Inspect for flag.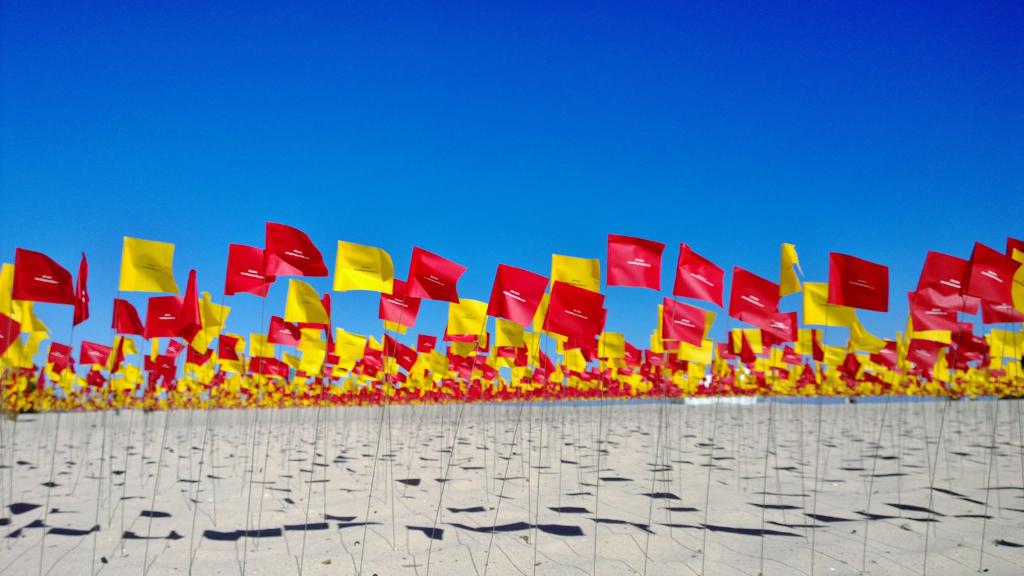
Inspection: 379:274:429:328.
